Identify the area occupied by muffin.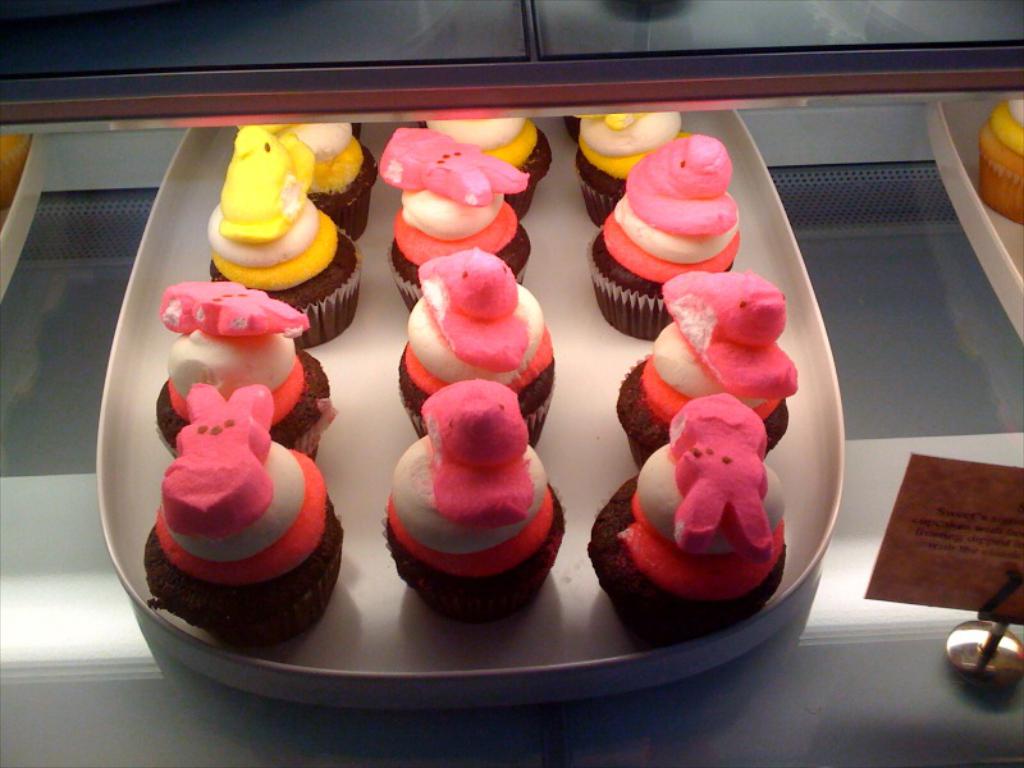
Area: BBox(617, 271, 804, 472).
